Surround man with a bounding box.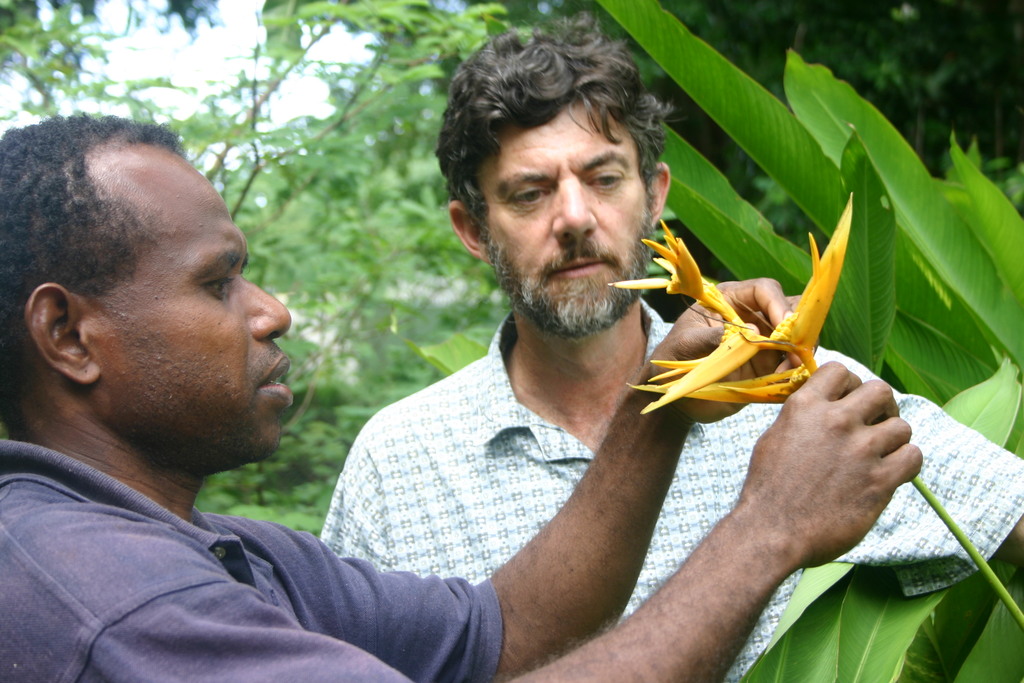
{"left": 0, "top": 115, "right": 925, "bottom": 682}.
